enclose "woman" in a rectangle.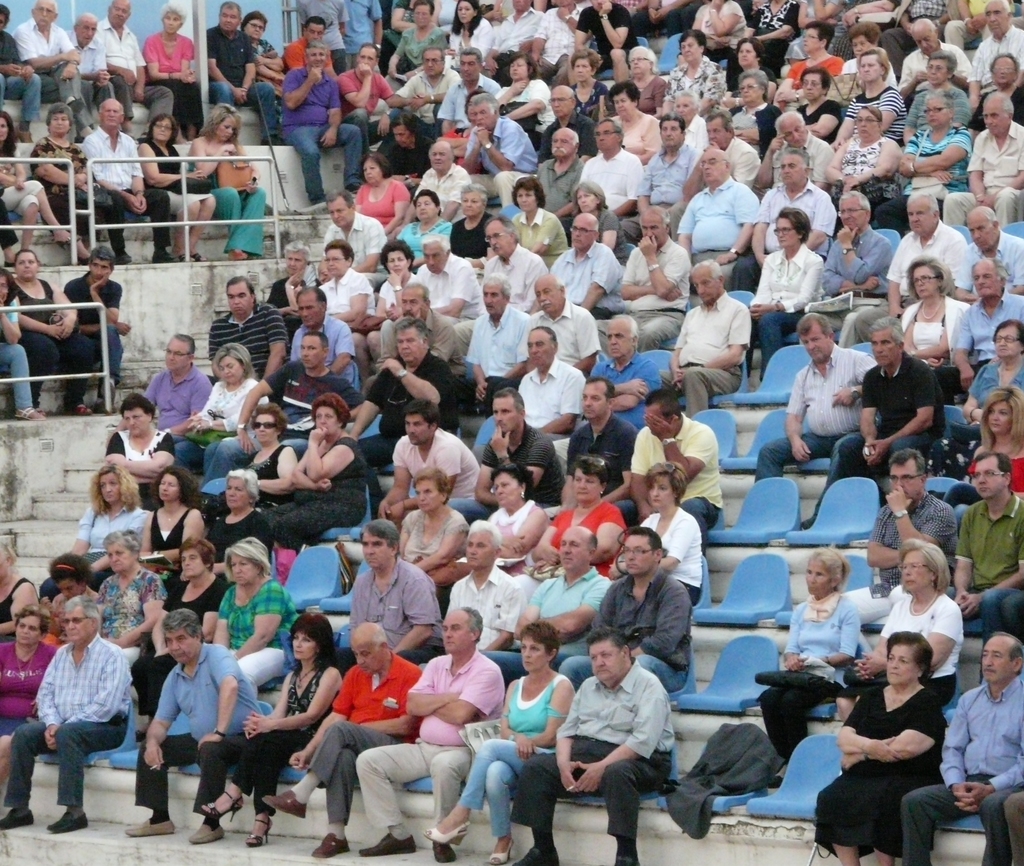
pyautogui.locateOnScreen(444, 0, 494, 74).
